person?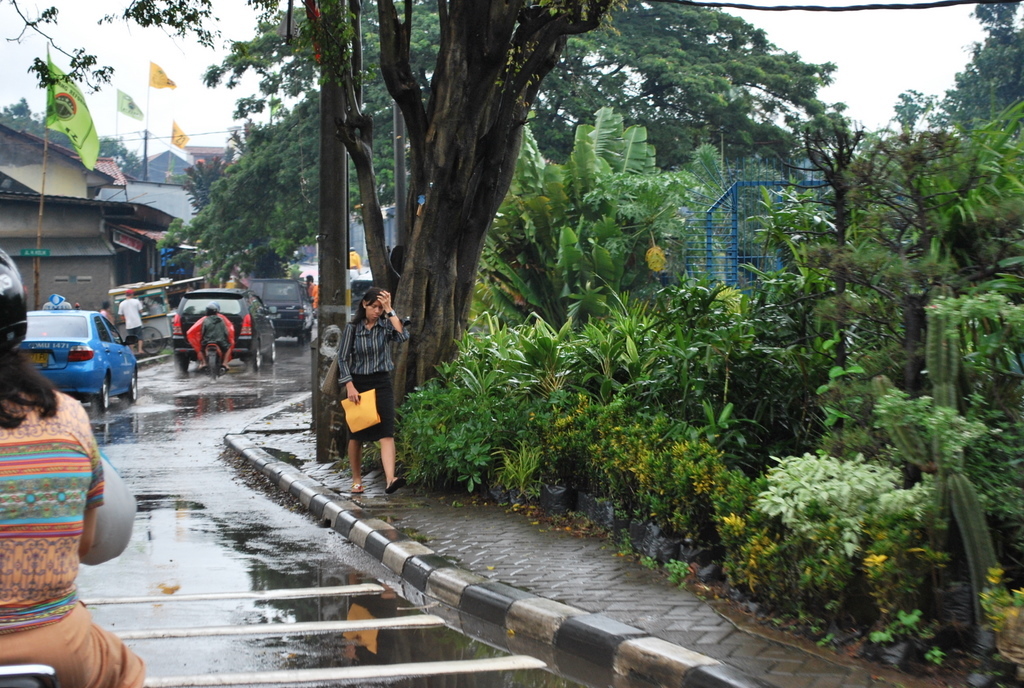
198/305/231/368
